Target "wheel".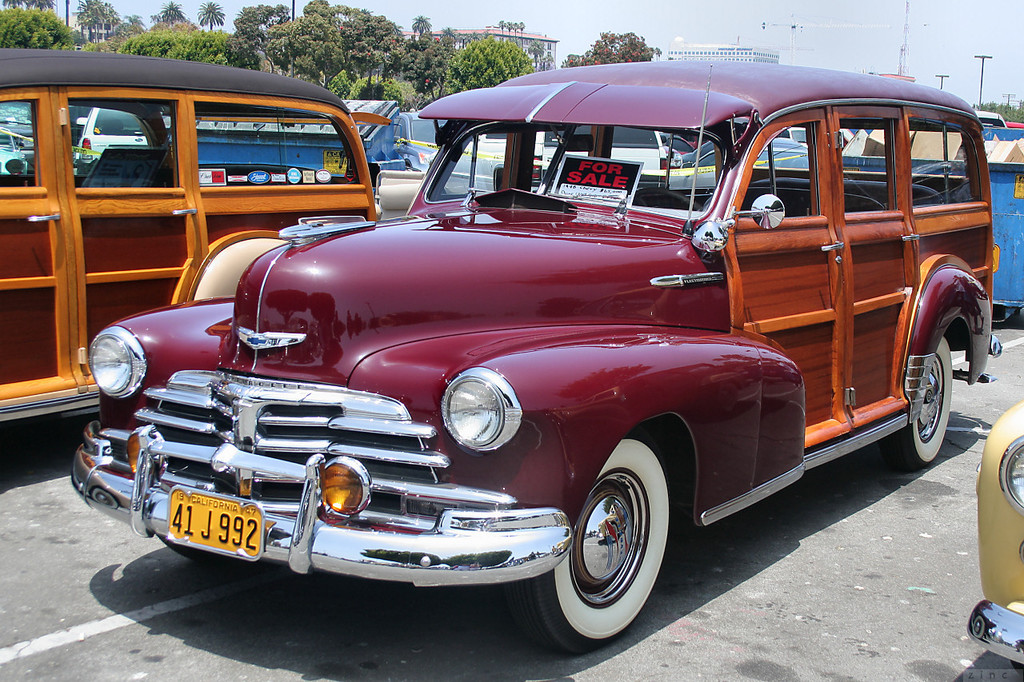
Target region: BBox(916, 318, 971, 468).
